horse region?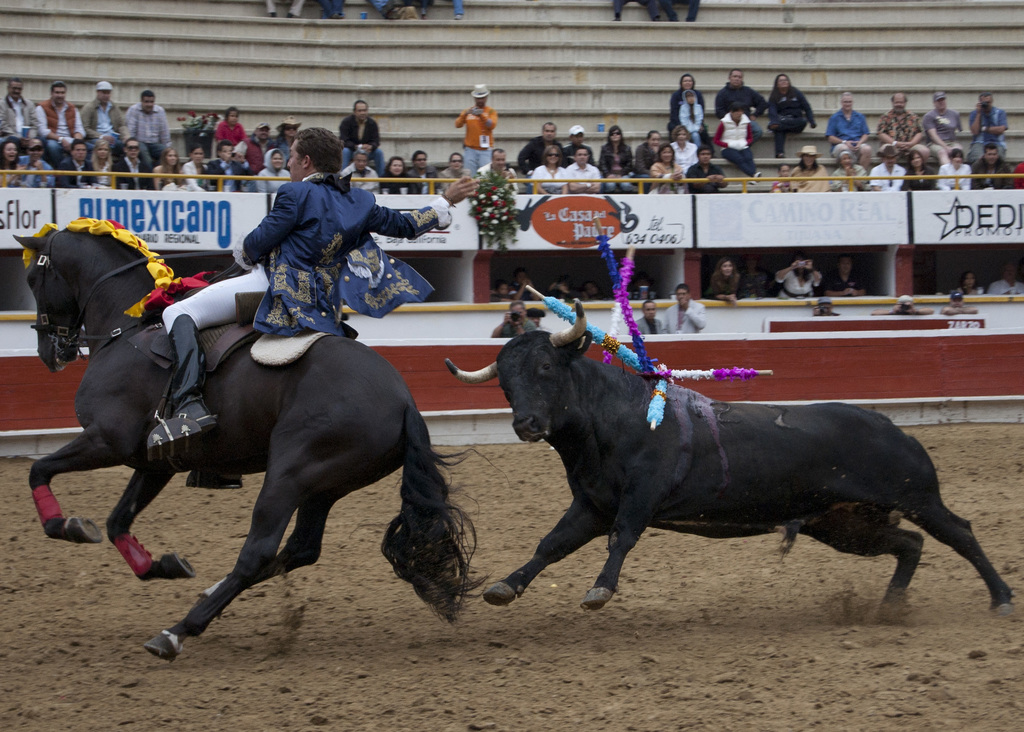
bbox=[10, 229, 490, 662]
